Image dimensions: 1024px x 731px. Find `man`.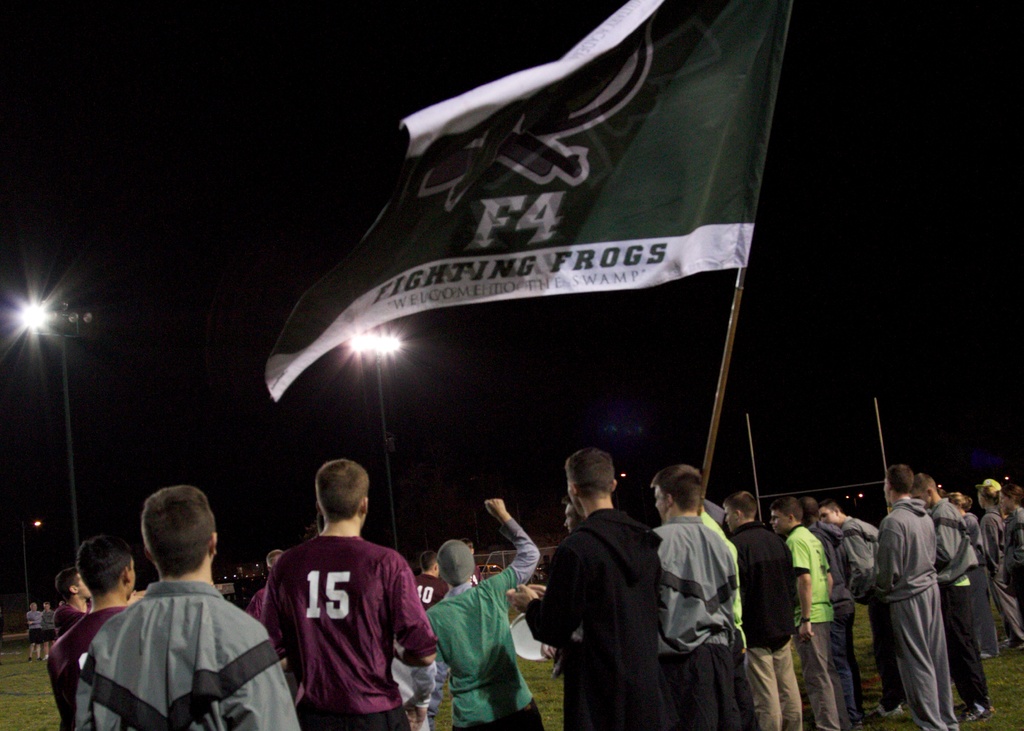
pyautogui.locateOnScreen(504, 449, 664, 730).
